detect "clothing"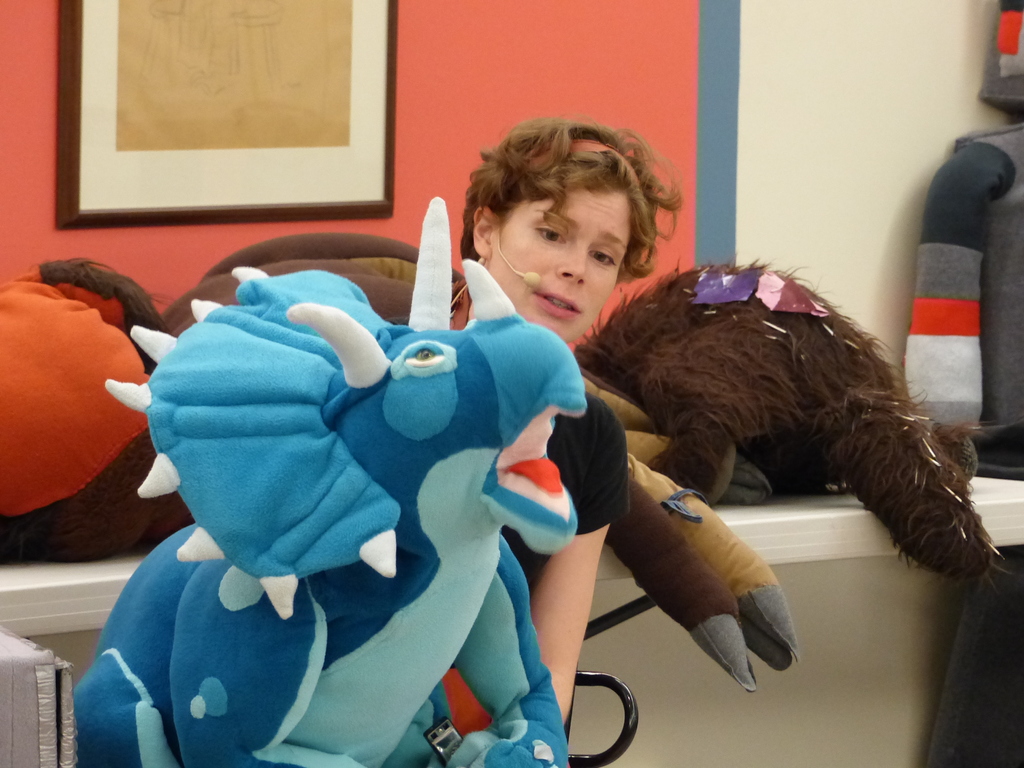
902, 0, 1023, 482
